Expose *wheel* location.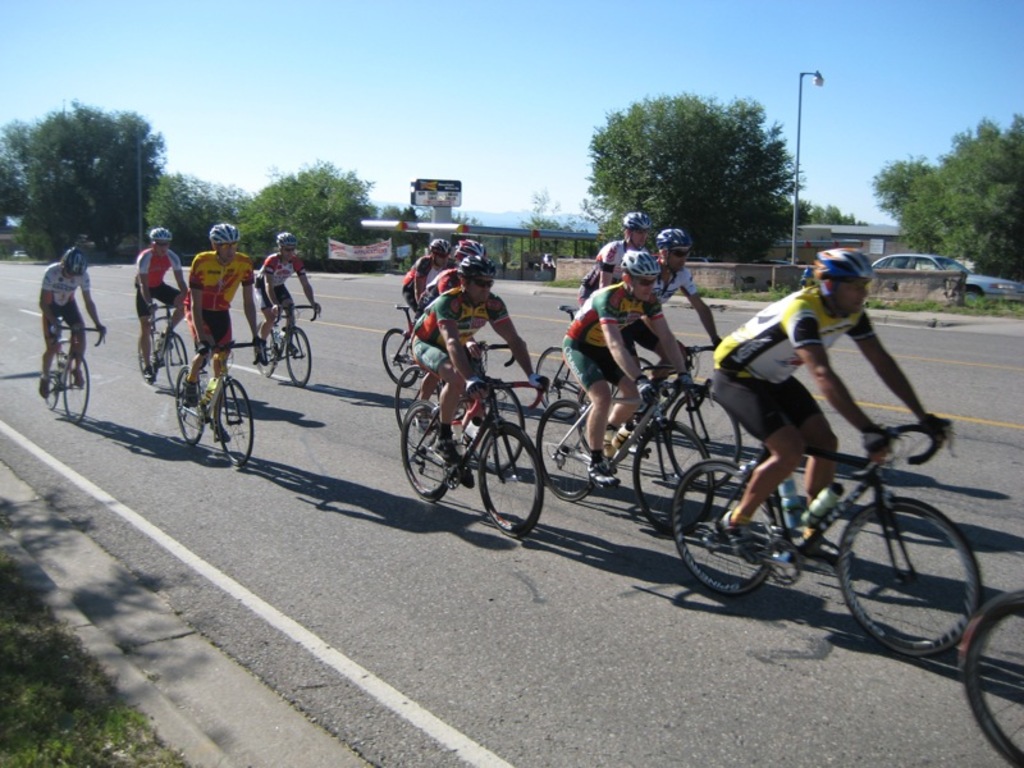
Exposed at left=960, top=591, right=1023, bottom=767.
